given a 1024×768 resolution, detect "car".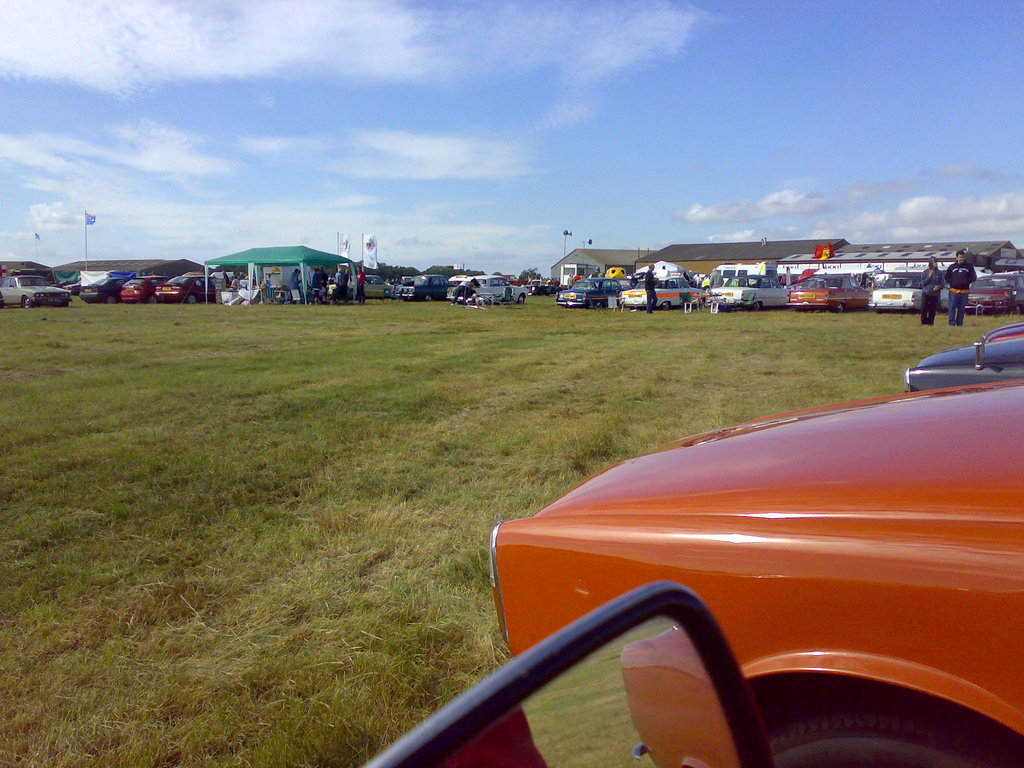
900,323,1023,390.
